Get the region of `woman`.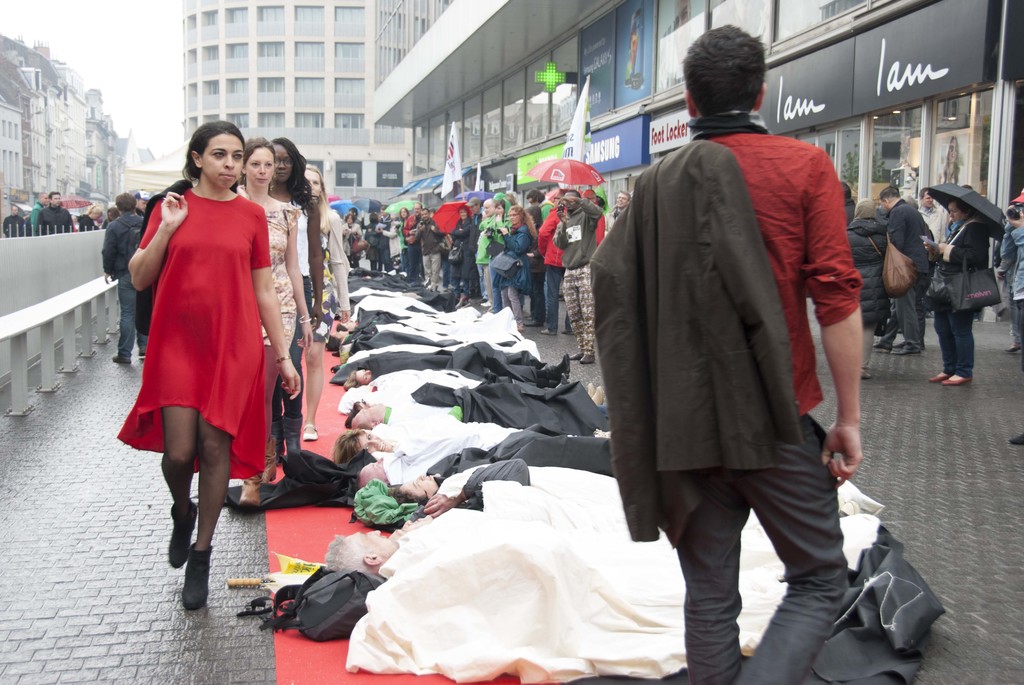
[left=123, top=124, right=287, bottom=571].
